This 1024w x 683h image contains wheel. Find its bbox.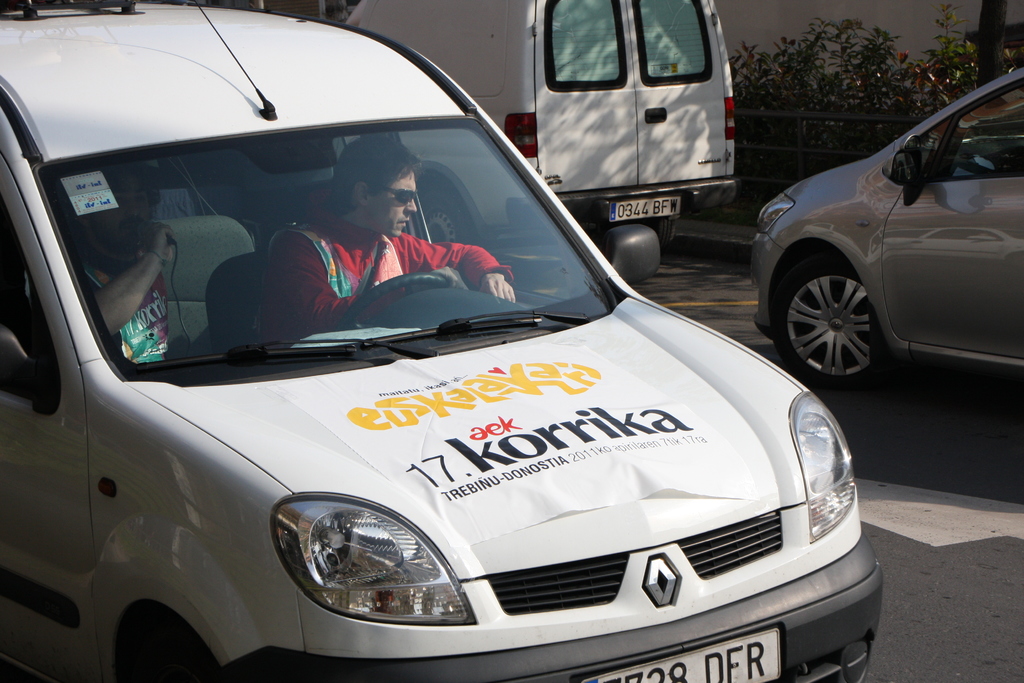
region(634, 216, 674, 247).
